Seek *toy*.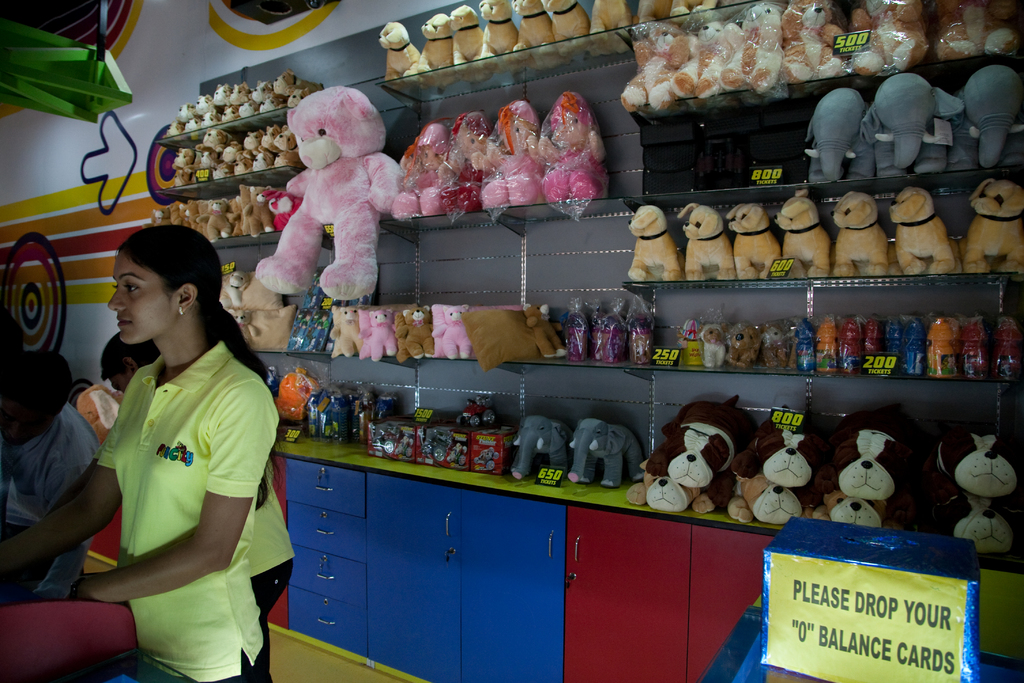
(x1=762, y1=323, x2=796, y2=370).
